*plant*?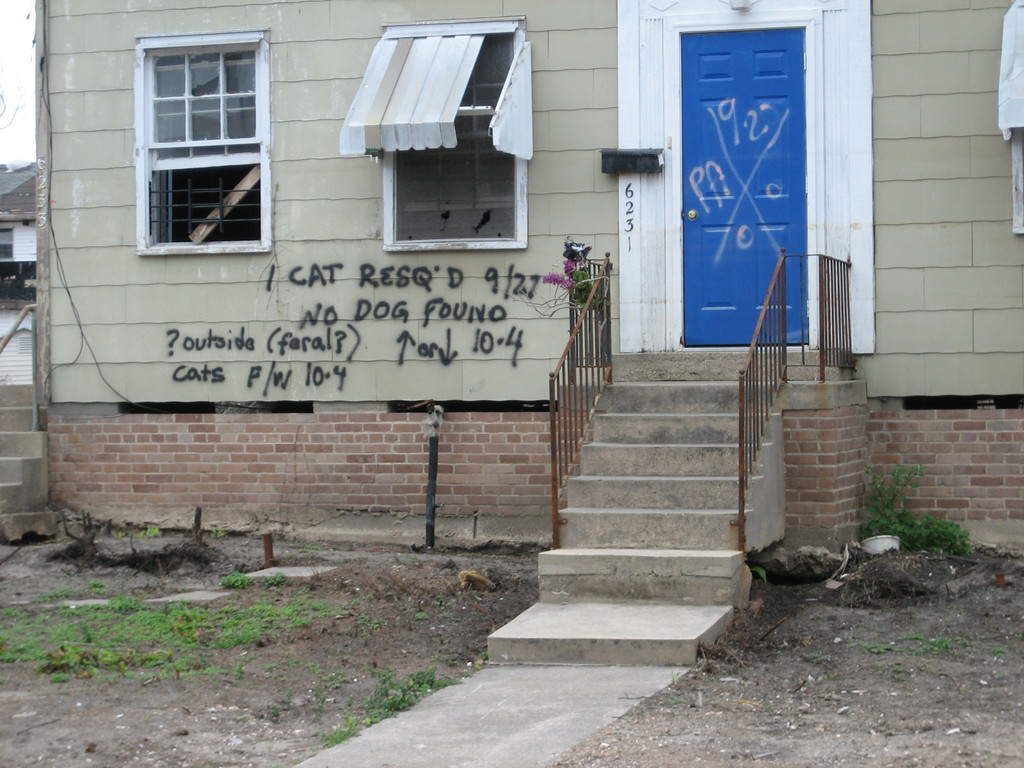
bbox=[353, 612, 376, 631]
